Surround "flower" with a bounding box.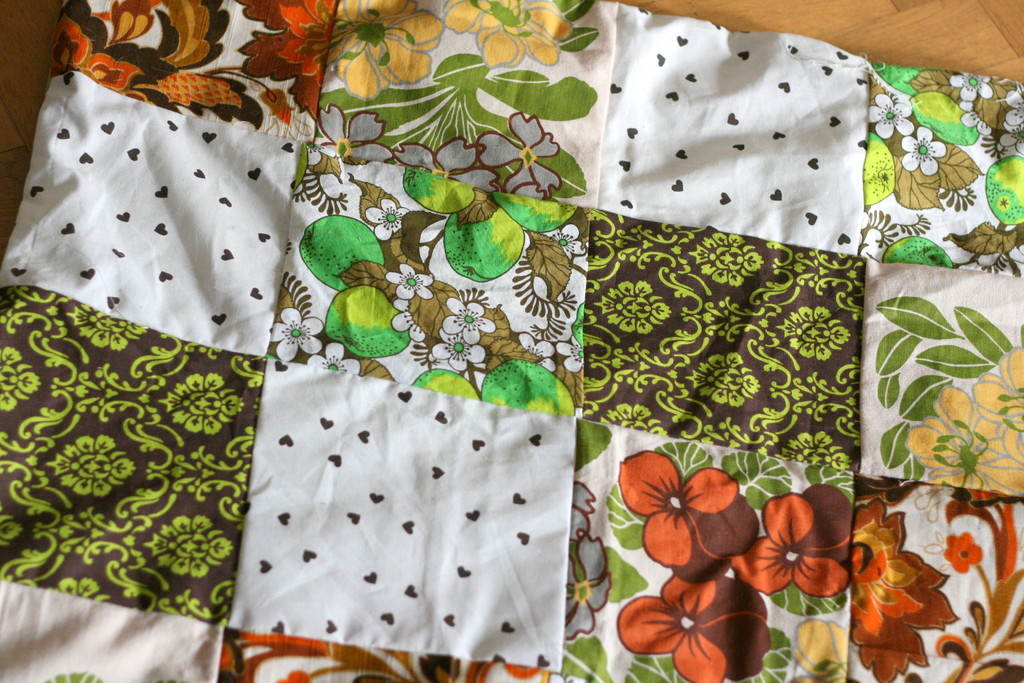
[x1=852, y1=495, x2=961, y2=682].
